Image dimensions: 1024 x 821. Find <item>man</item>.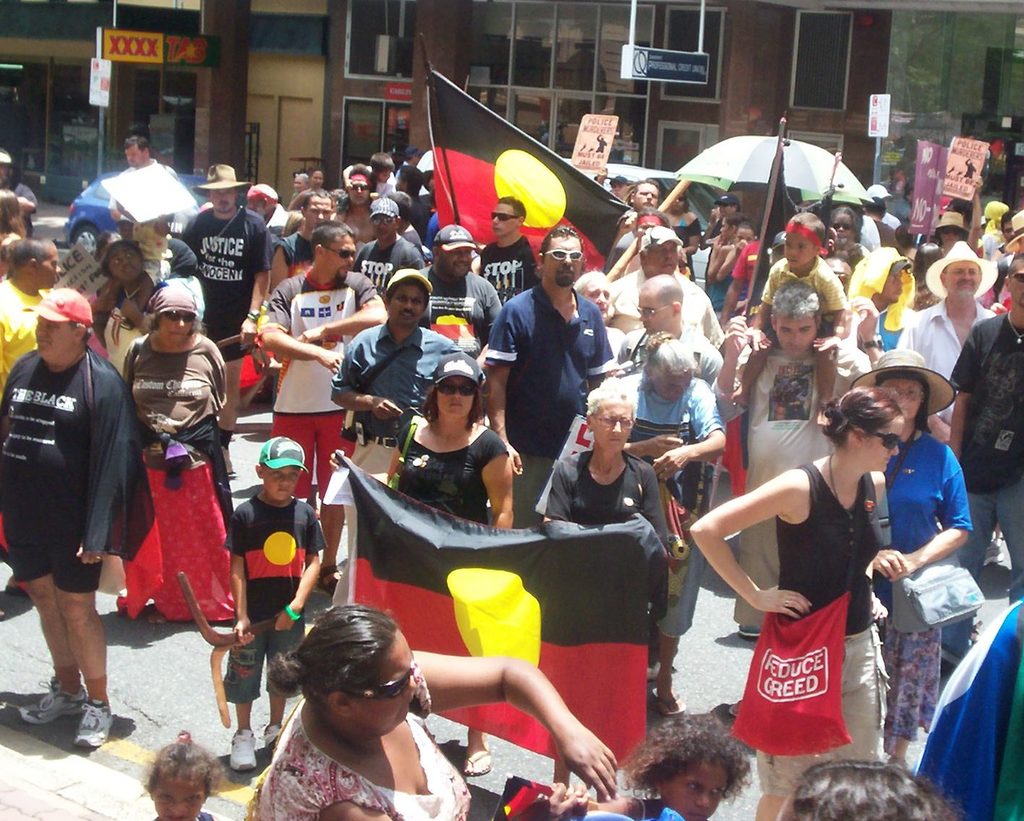
{"left": 477, "top": 192, "right": 543, "bottom": 314}.
